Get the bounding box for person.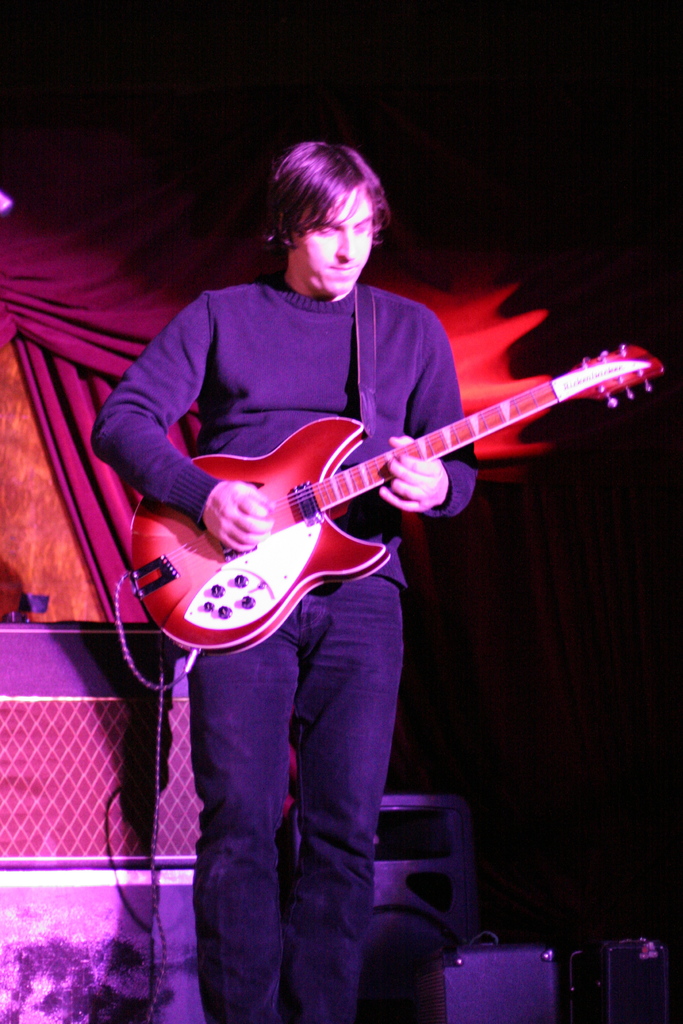
left=92, top=141, right=484, bottom=1023.
